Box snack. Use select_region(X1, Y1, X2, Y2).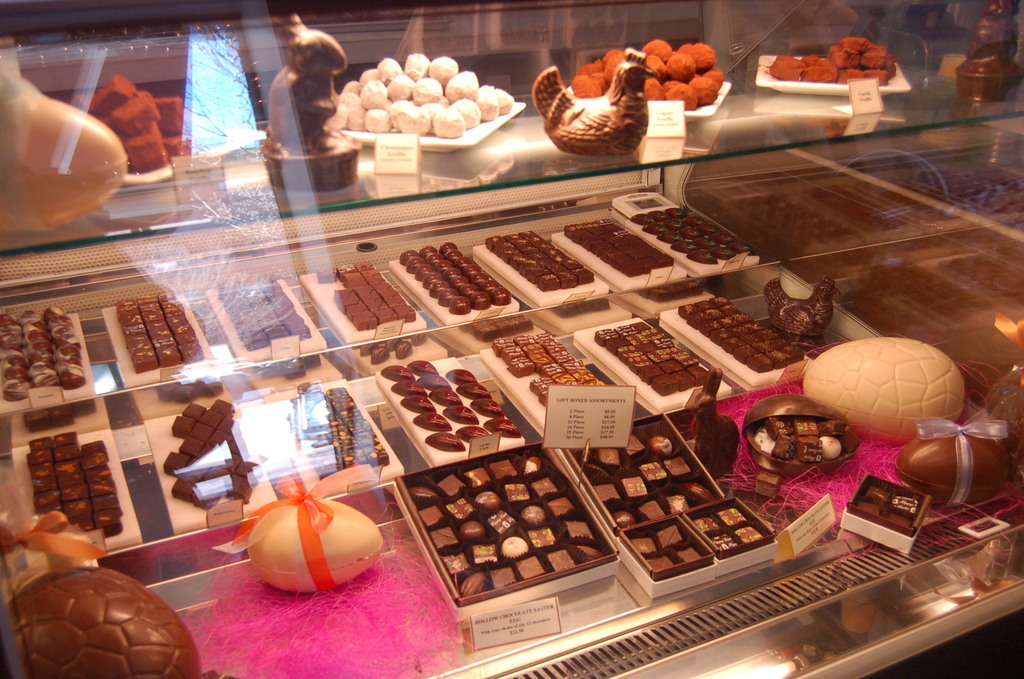
select_region(680, 368, 748, 477).
